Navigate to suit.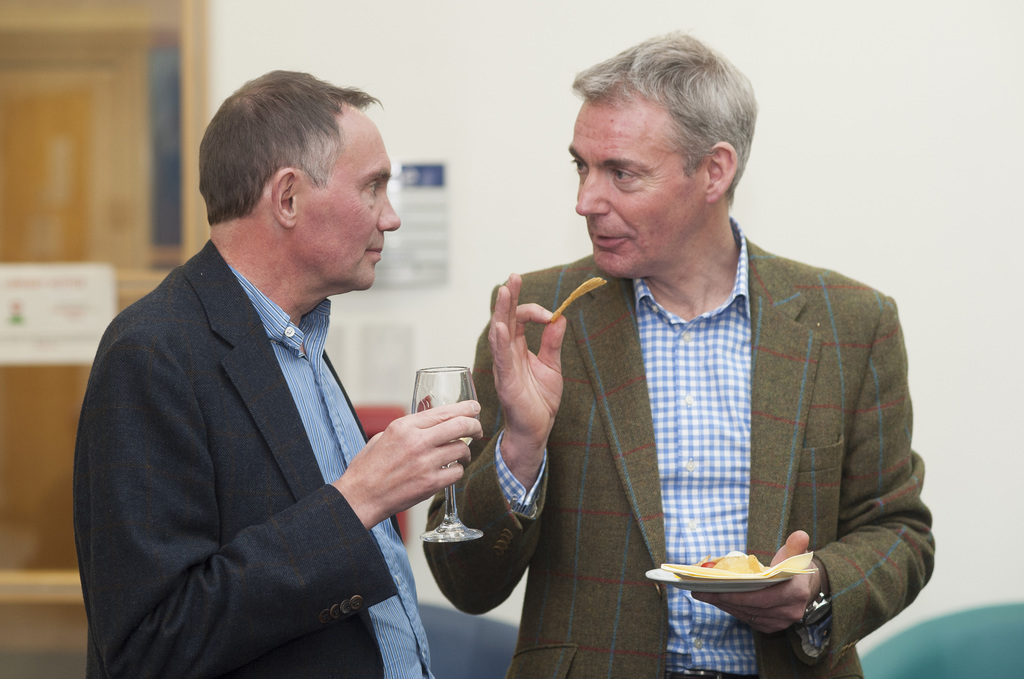
Navigation target: x1=67 y1=165 x2=468 y2=671.
